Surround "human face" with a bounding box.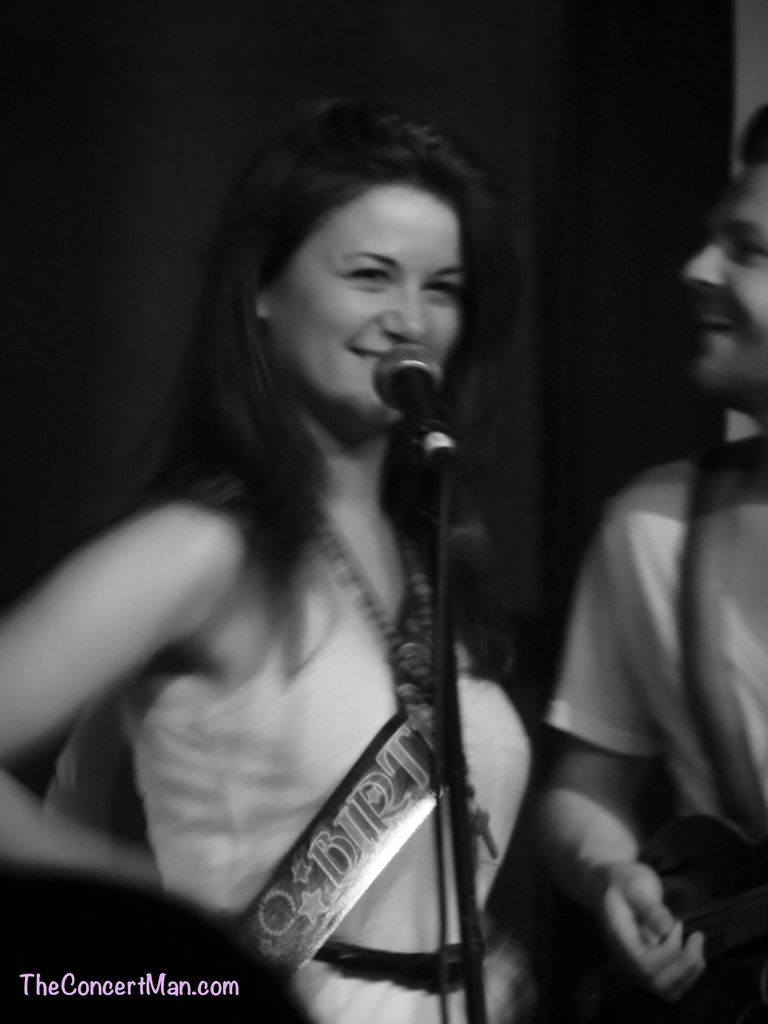
689, 165, 765, 392.
